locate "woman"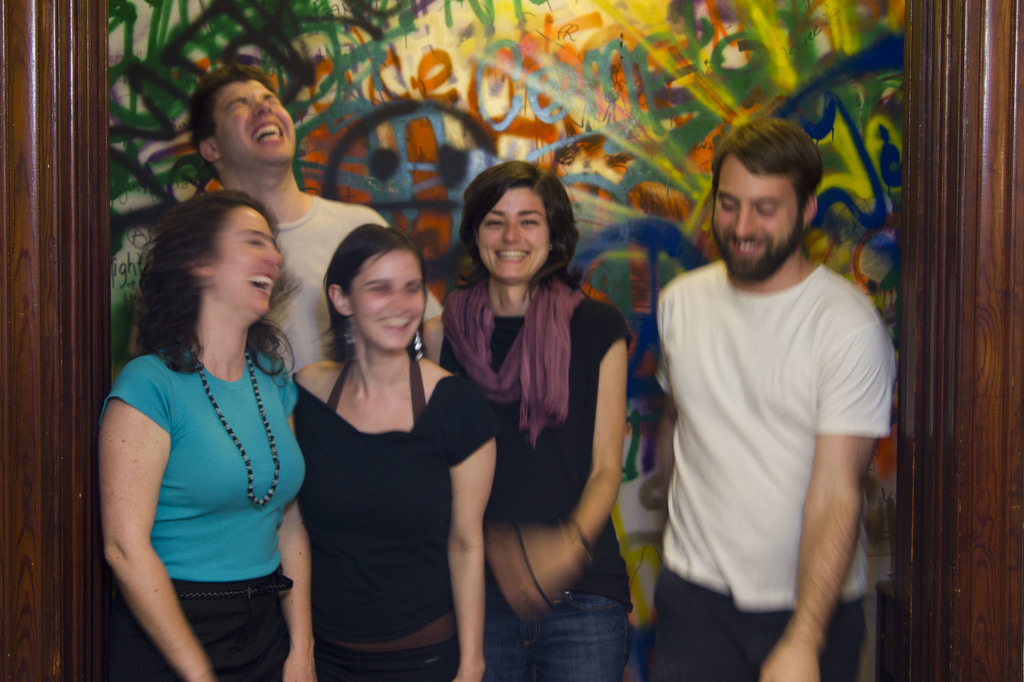
x1=289, y1=224, x2=497, y2=681
